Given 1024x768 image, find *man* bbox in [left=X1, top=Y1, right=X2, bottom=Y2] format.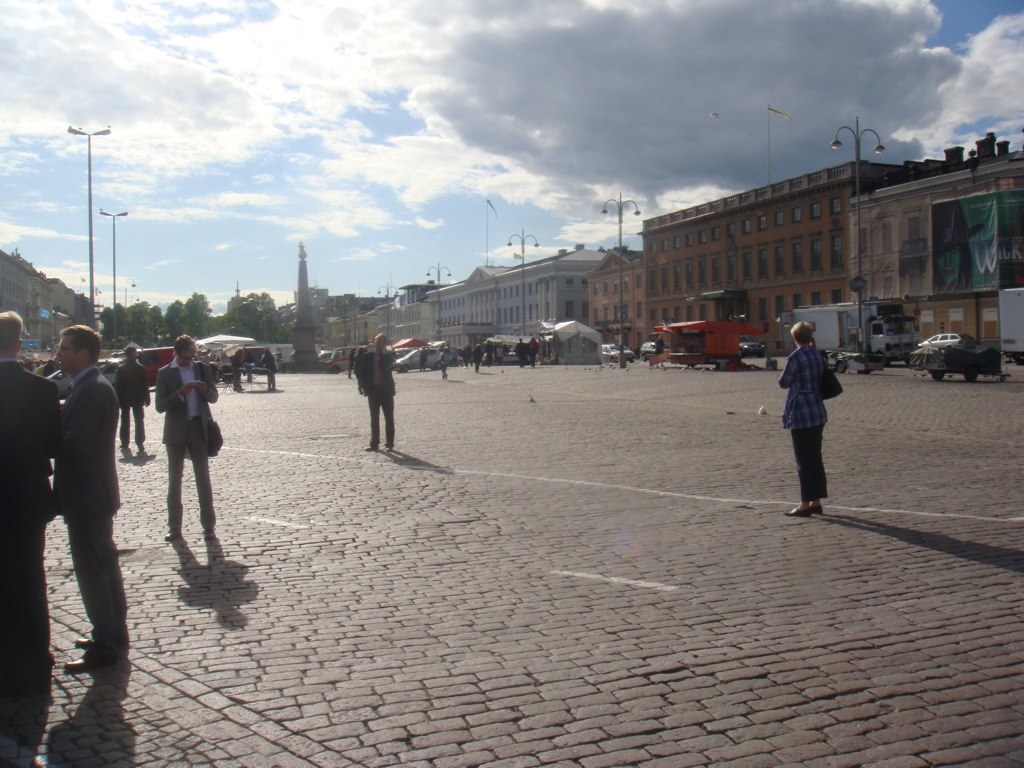
[left=155, top=333, right=220, bottom=544].
